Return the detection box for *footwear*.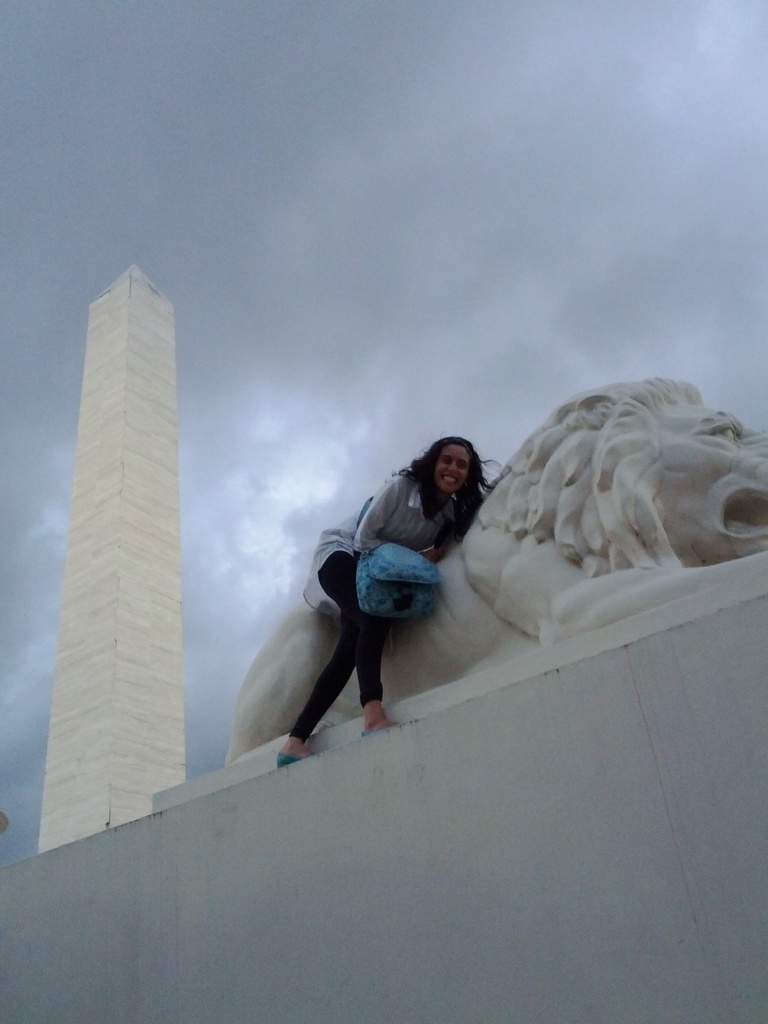
detection(274, 742, 316, 770).
